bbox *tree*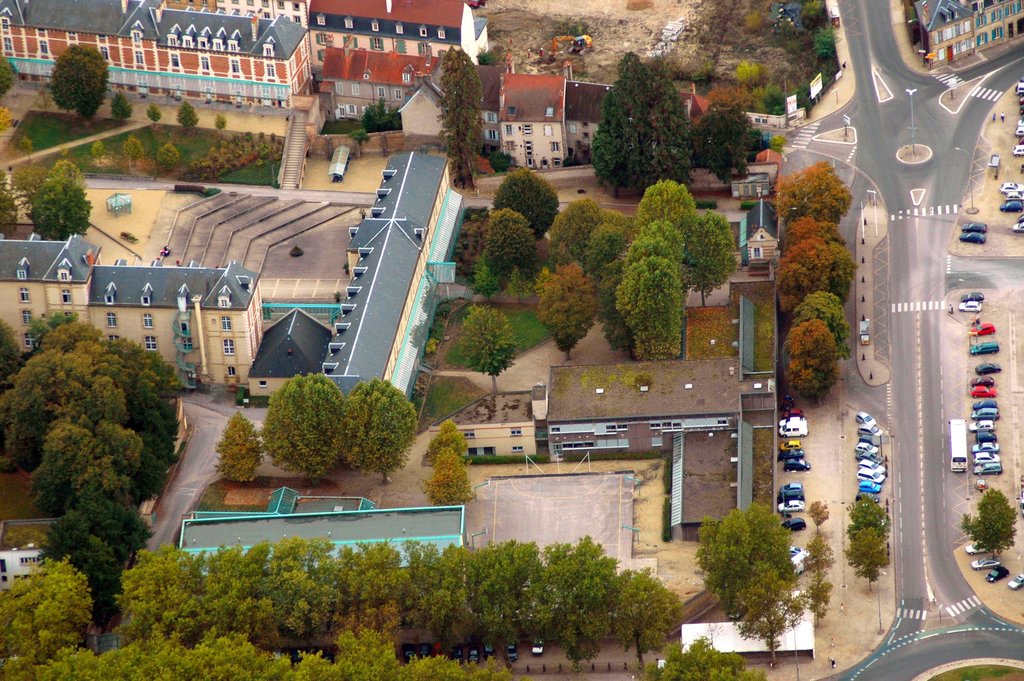
pyautogui.locateOnScreen(632, 222, 679, 252)
